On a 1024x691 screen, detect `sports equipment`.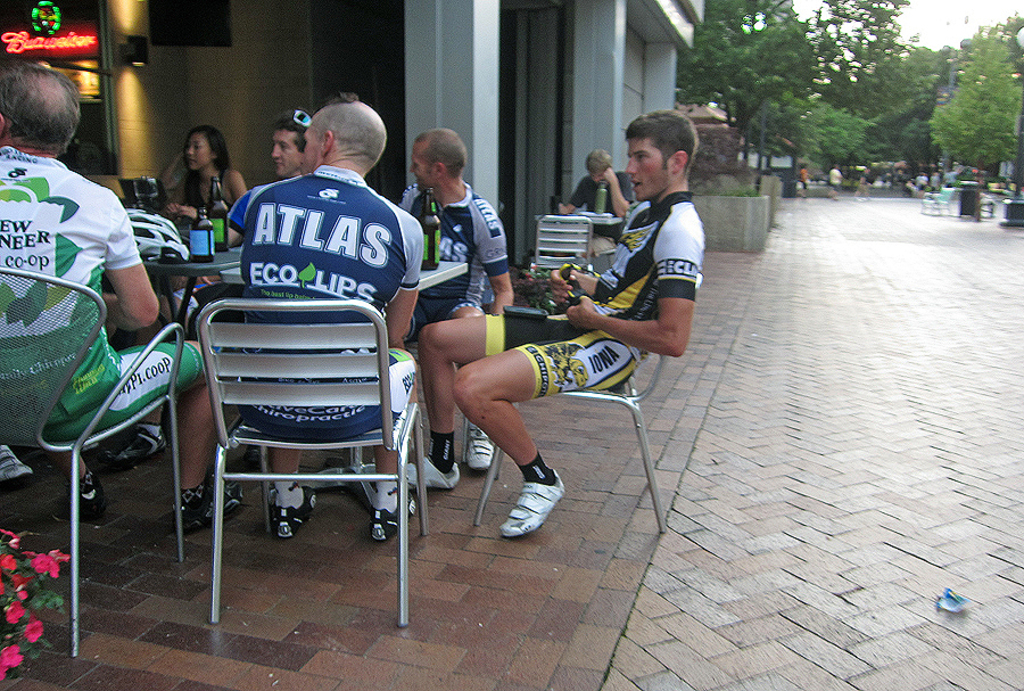
bbox(368, 494, 418, 537).
